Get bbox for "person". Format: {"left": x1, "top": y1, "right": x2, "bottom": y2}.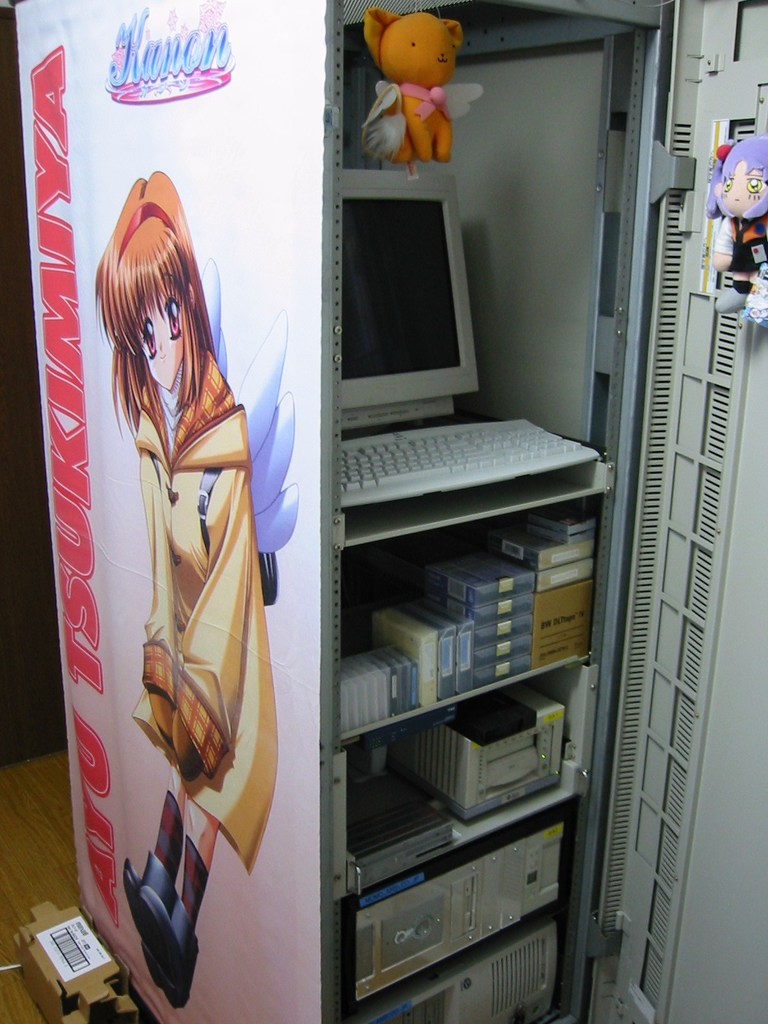
{"left": 76, "top": 209, "right": 283, "bottom": 1021}.
